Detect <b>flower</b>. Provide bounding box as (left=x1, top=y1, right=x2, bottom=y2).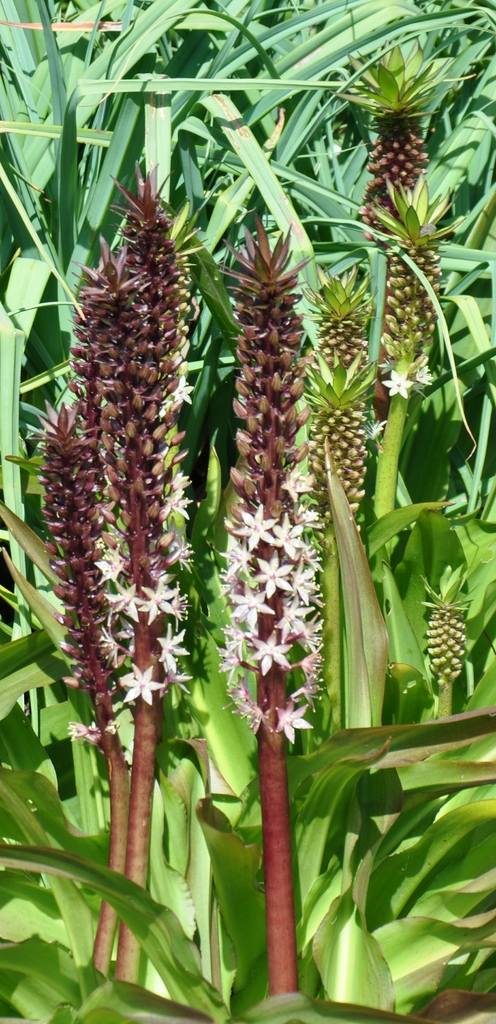
(left=153, top=638, right=188, bottom=666).
